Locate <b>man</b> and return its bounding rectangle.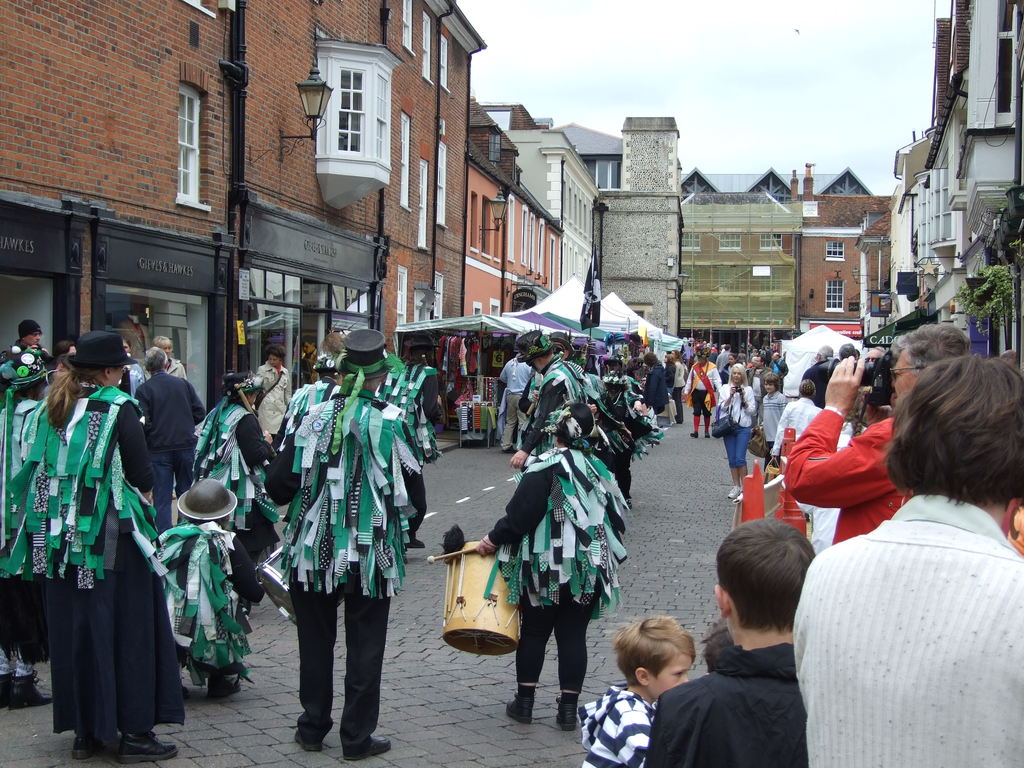
bbox(15, 316, 50, 357).
